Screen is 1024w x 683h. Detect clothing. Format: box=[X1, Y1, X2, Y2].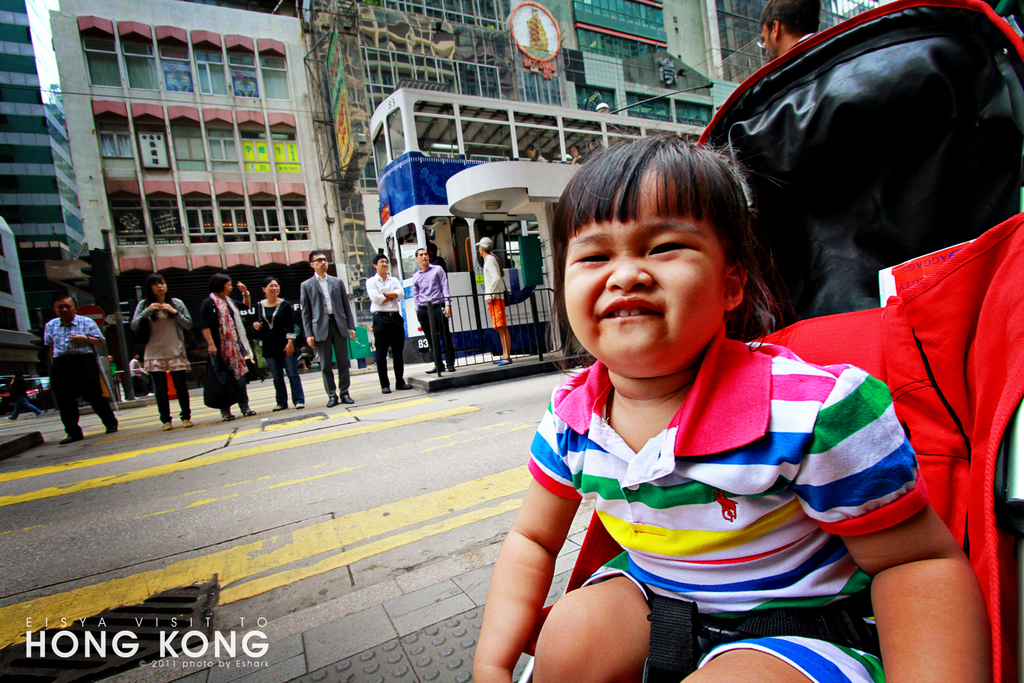
box=[38, 313, 120, 431].
